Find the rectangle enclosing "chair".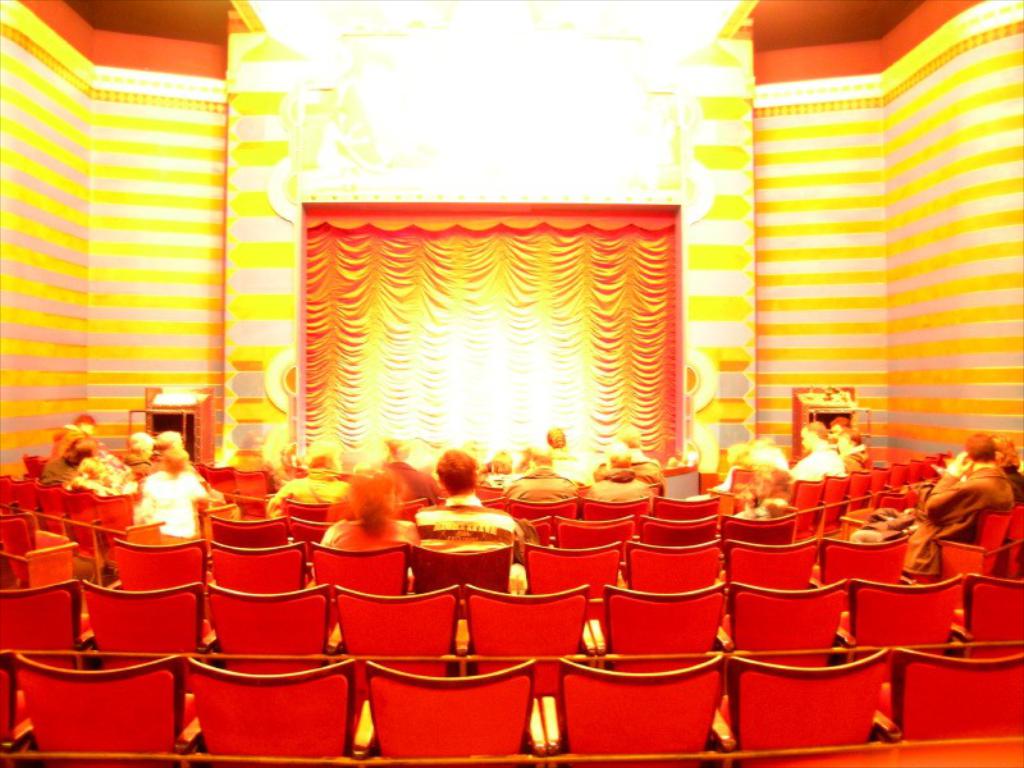
bbox(339, 582, 462, 658).
